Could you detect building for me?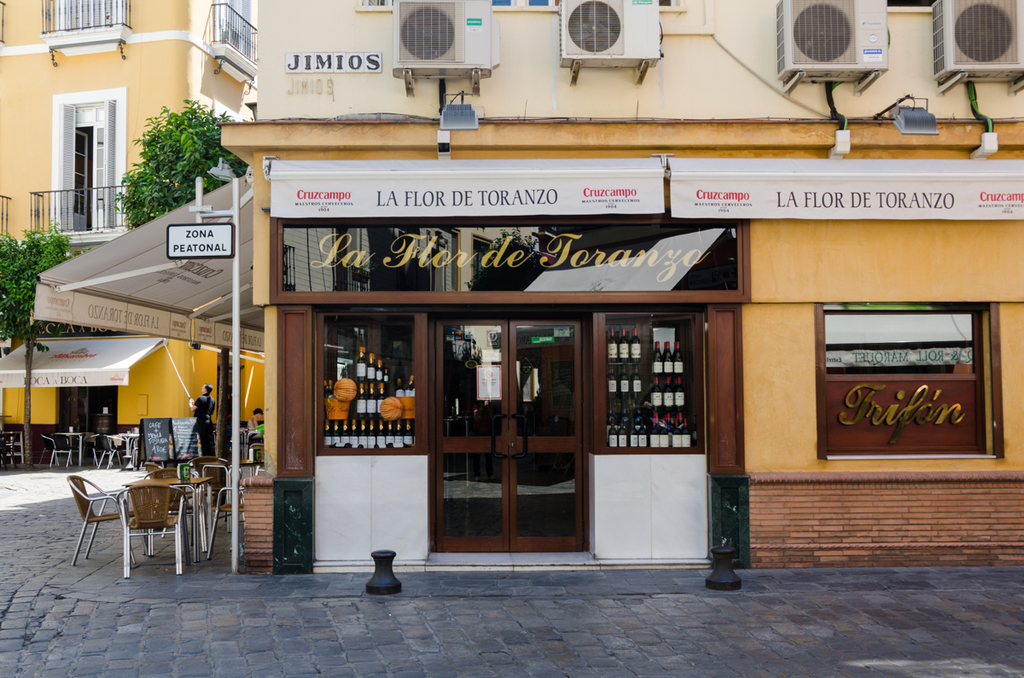
Detection result: <bbox>0, 0, 261, 460</bbox>.
